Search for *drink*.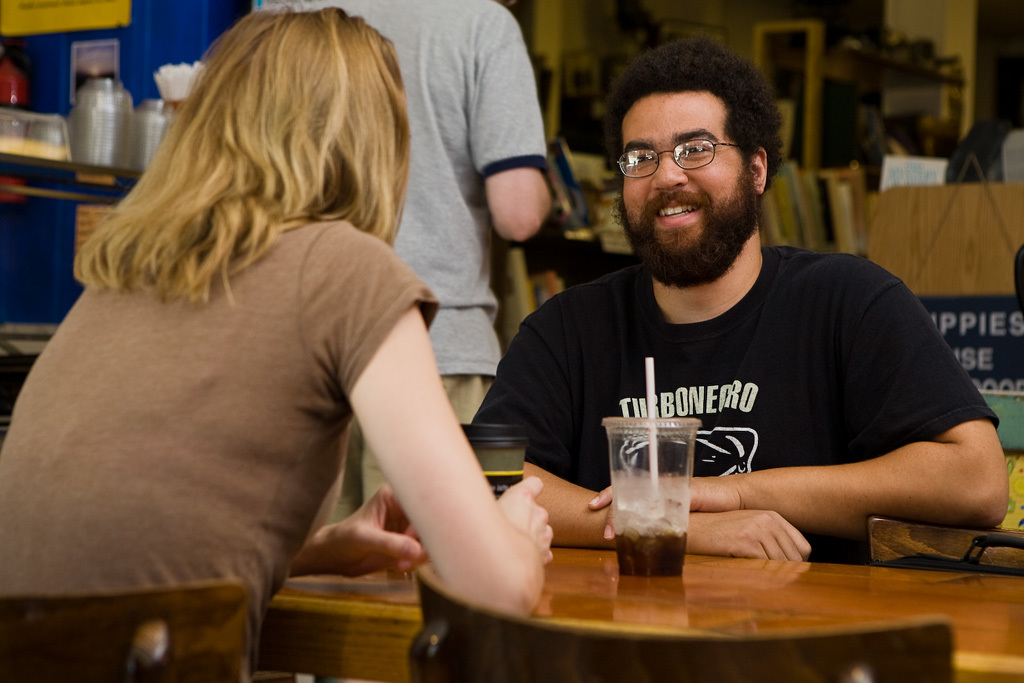
Found at BBox(614, 489, 689, 576).
